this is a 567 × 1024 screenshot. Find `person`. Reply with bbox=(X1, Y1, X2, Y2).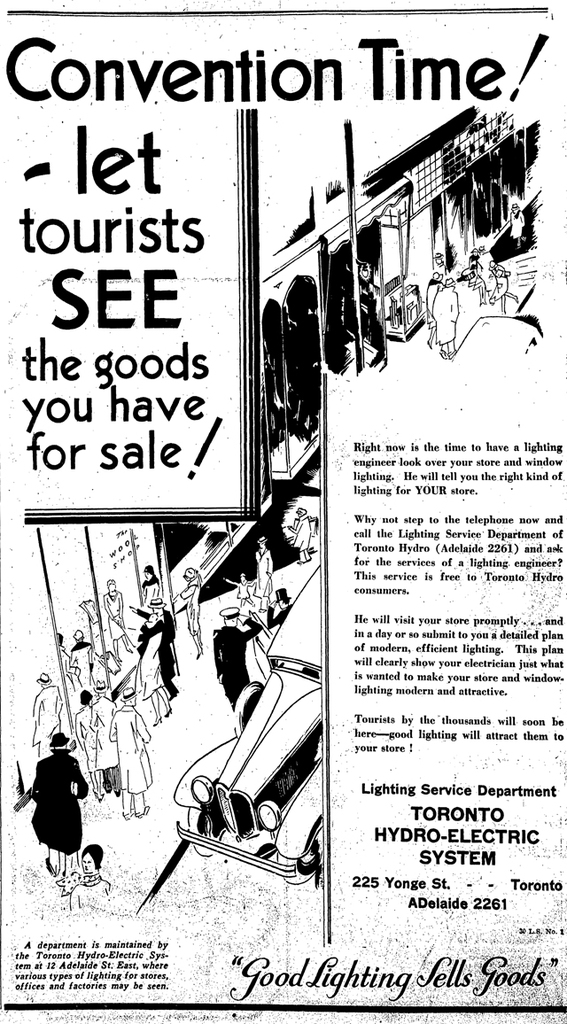
bbox=(252, 523, 279, 609).
